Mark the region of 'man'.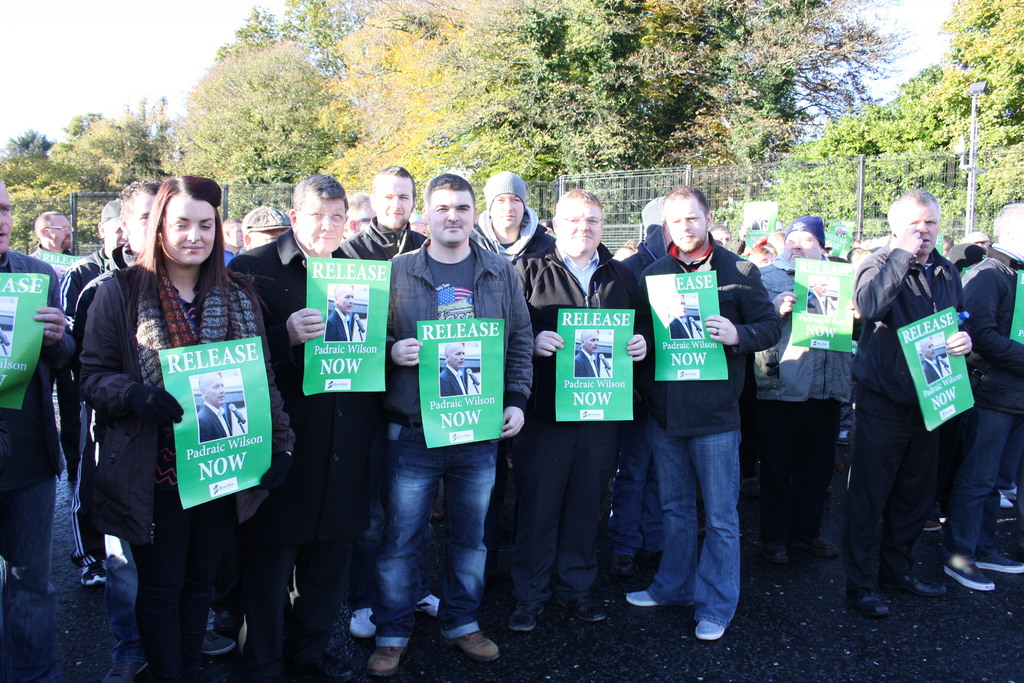
Region: [x1=440, y1=345, x2=468, y2=403].
